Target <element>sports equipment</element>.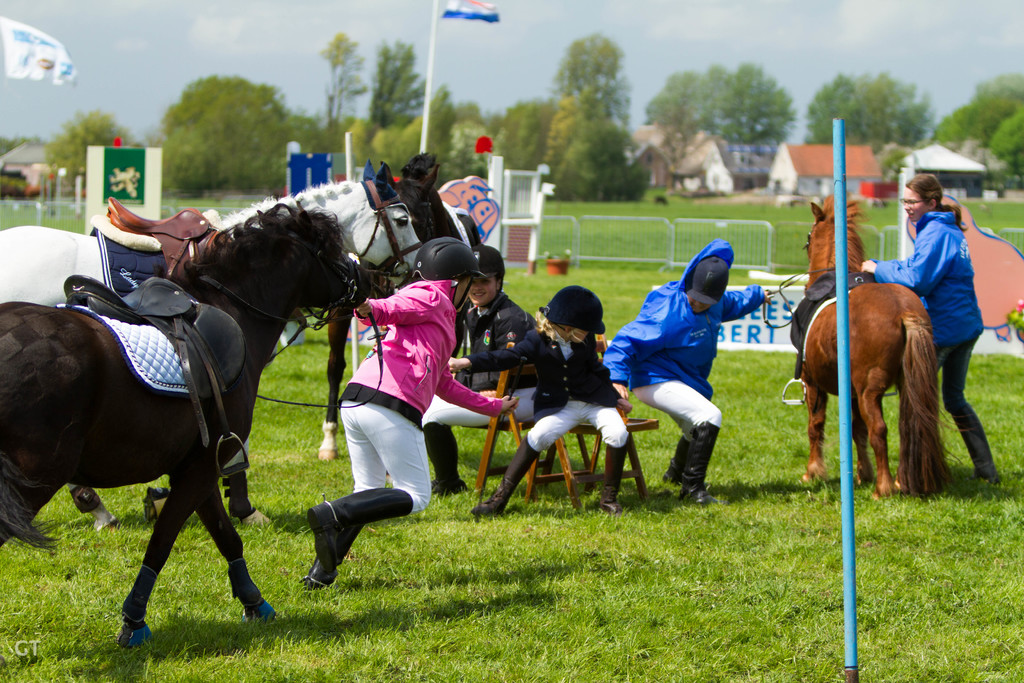
Target region: rect(410, 235, 489, 318).
